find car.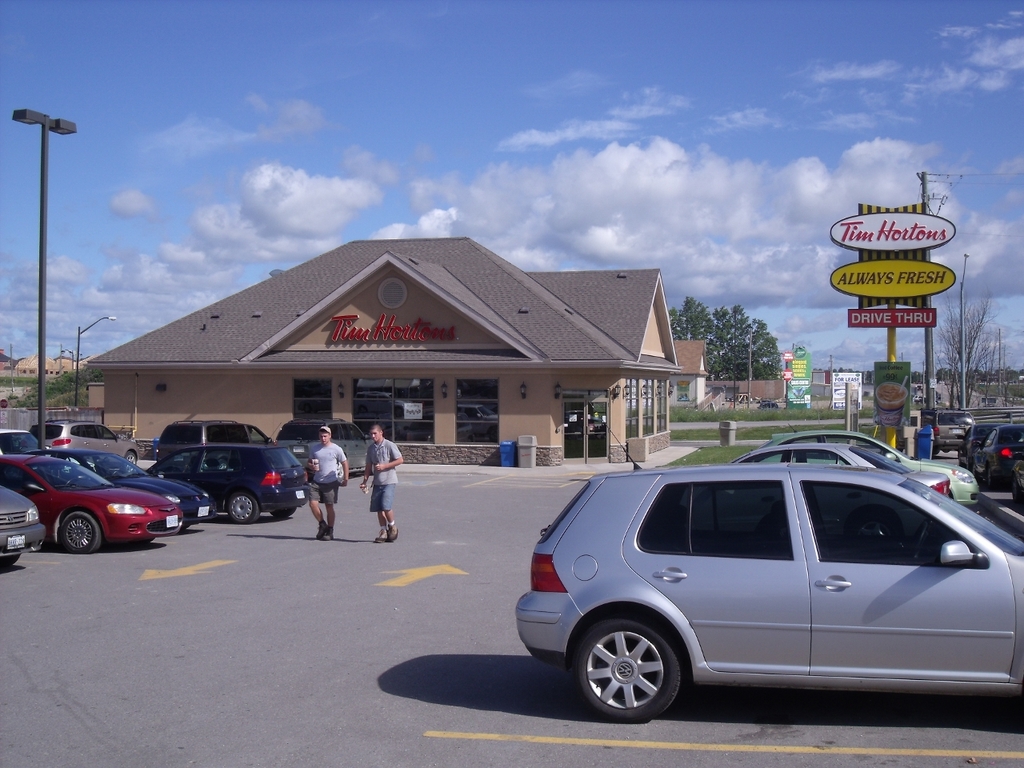
{"left": 0, "top": 478, "right": 46, "bottom": 568}.
